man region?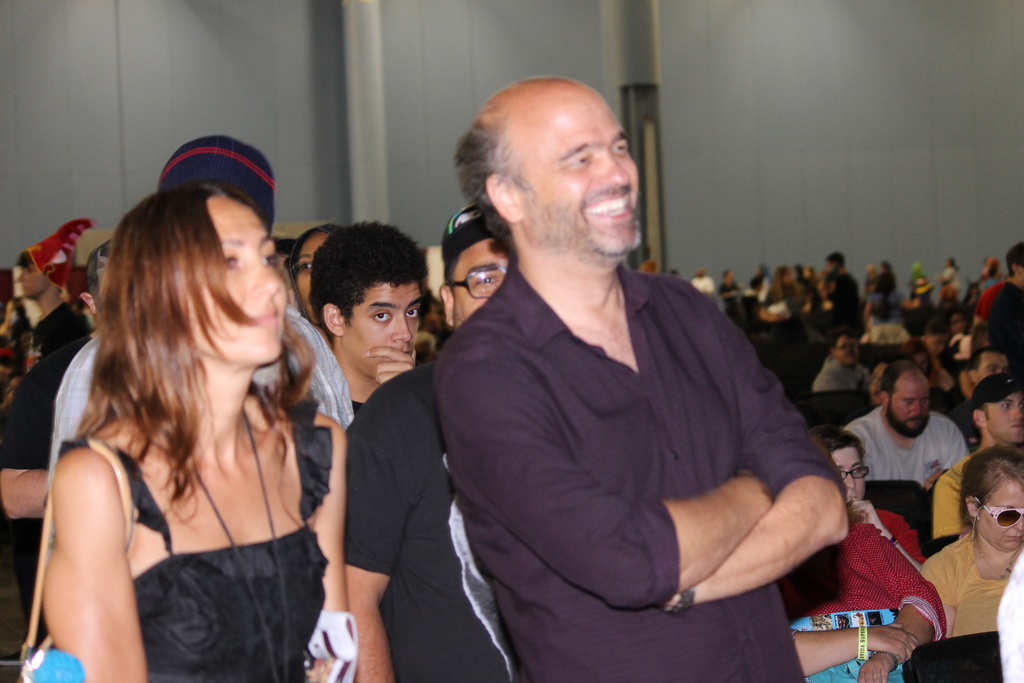
box(824, 254, 863, 318)
